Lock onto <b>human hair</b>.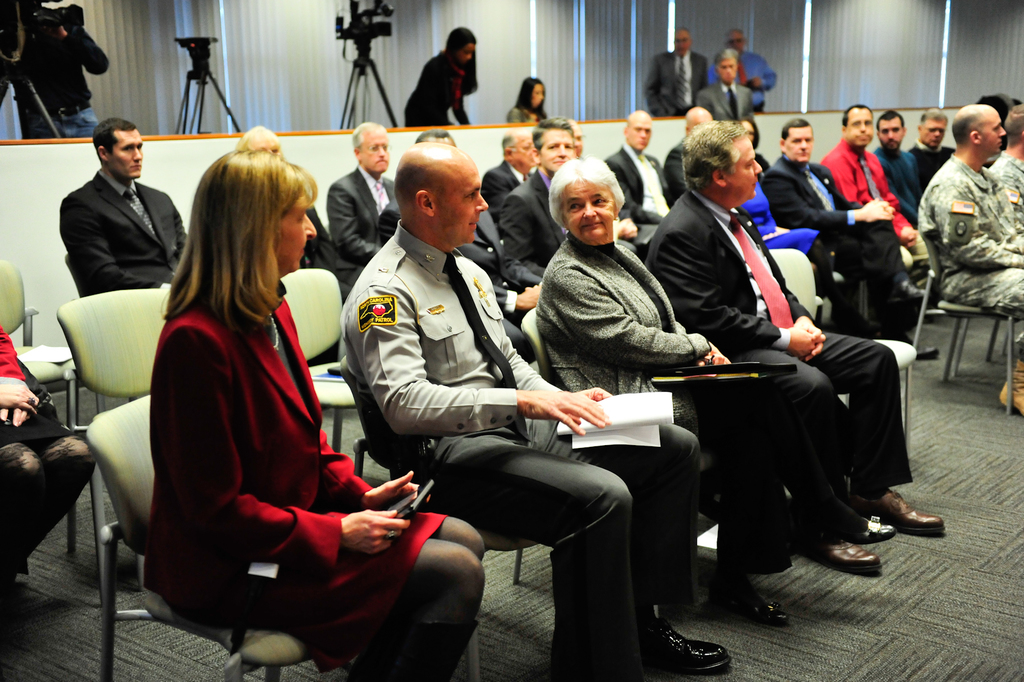
Locked: select_region(517, 74, 548, 115).
